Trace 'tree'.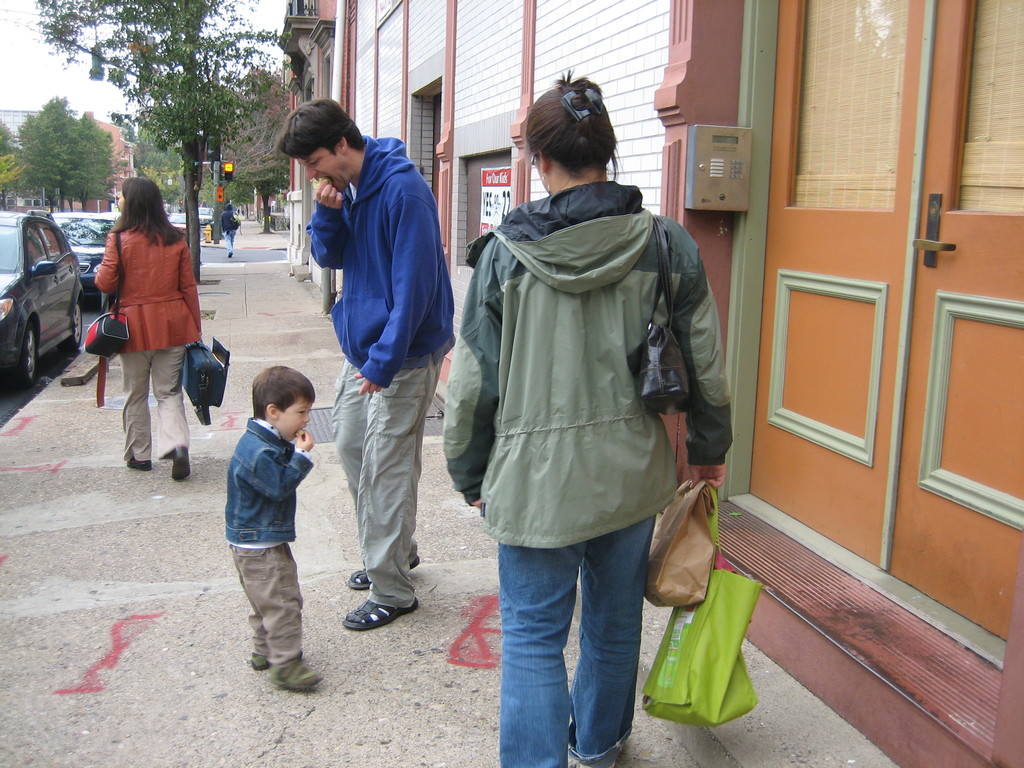
Traced to bbox=[20, 0, 291, 286].
